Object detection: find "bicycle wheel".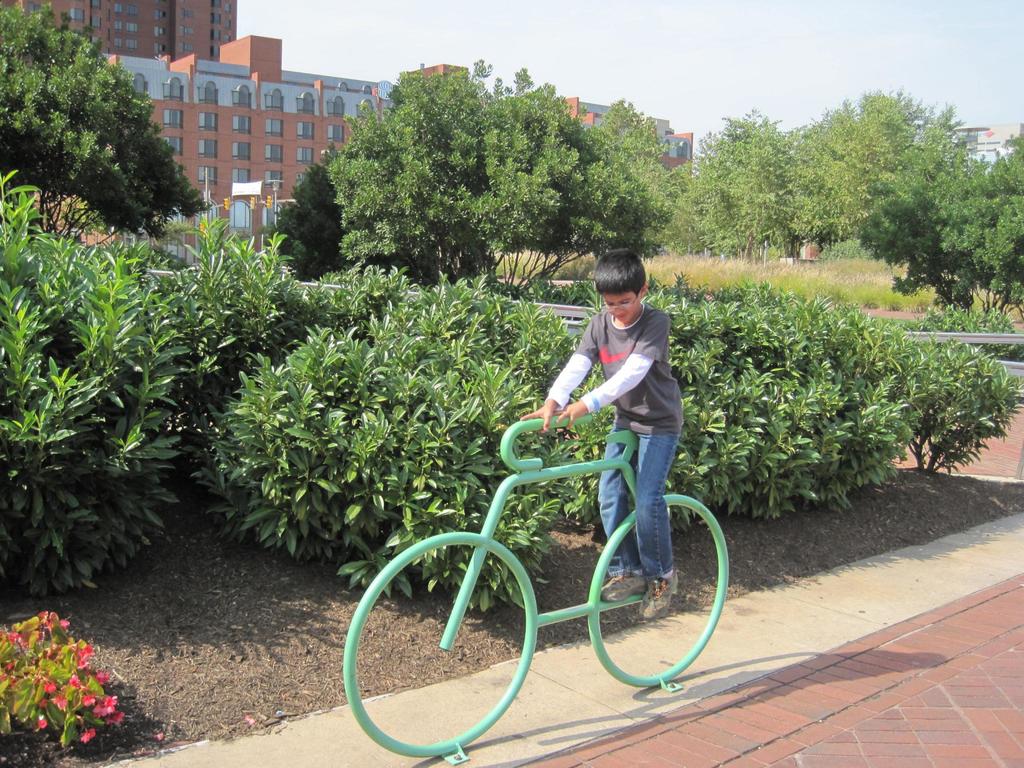
pyautogui.locateOnScreen(350, 524, 543, 742).
